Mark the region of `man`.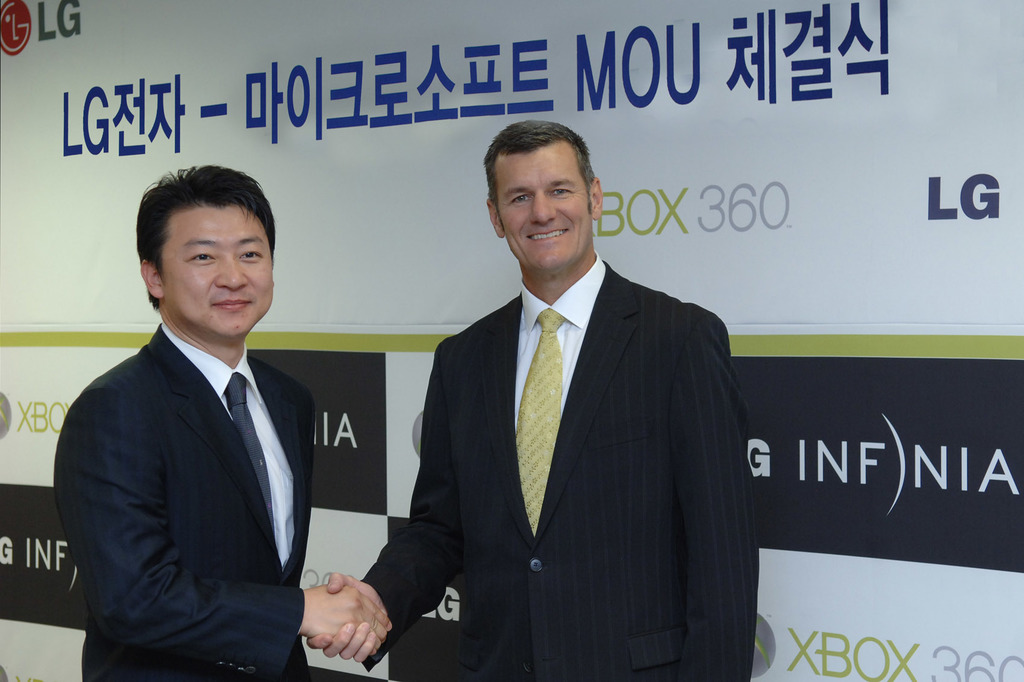
Region: box=[52, 164, 342, 670].
